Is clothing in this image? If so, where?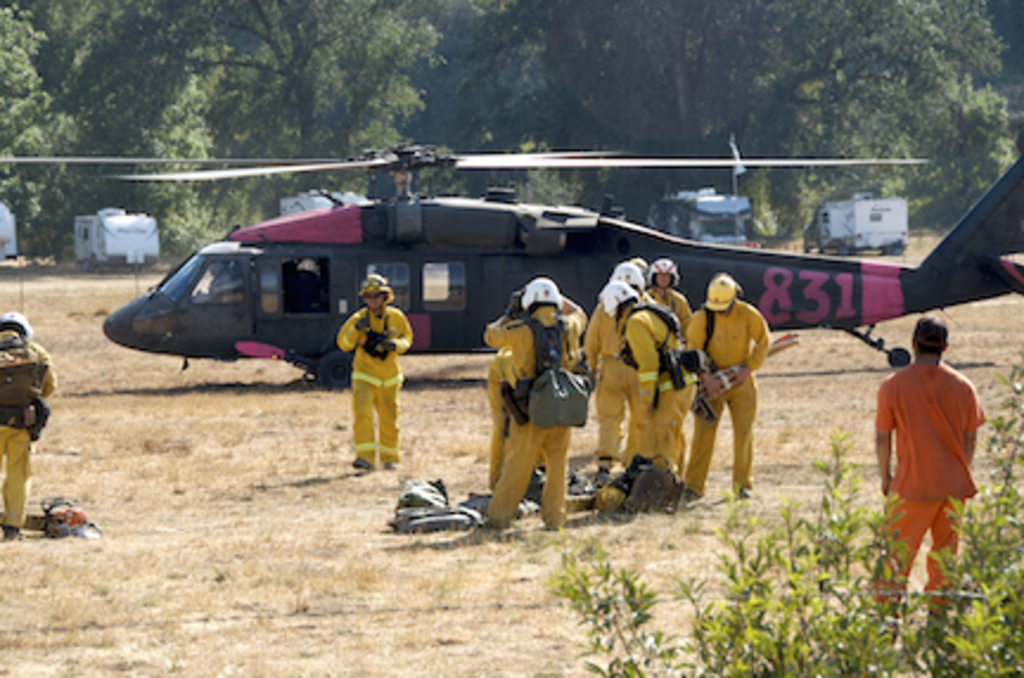
Yes, at {"left": 872, "top": 365, "right": 988, "bottom": 612}.
